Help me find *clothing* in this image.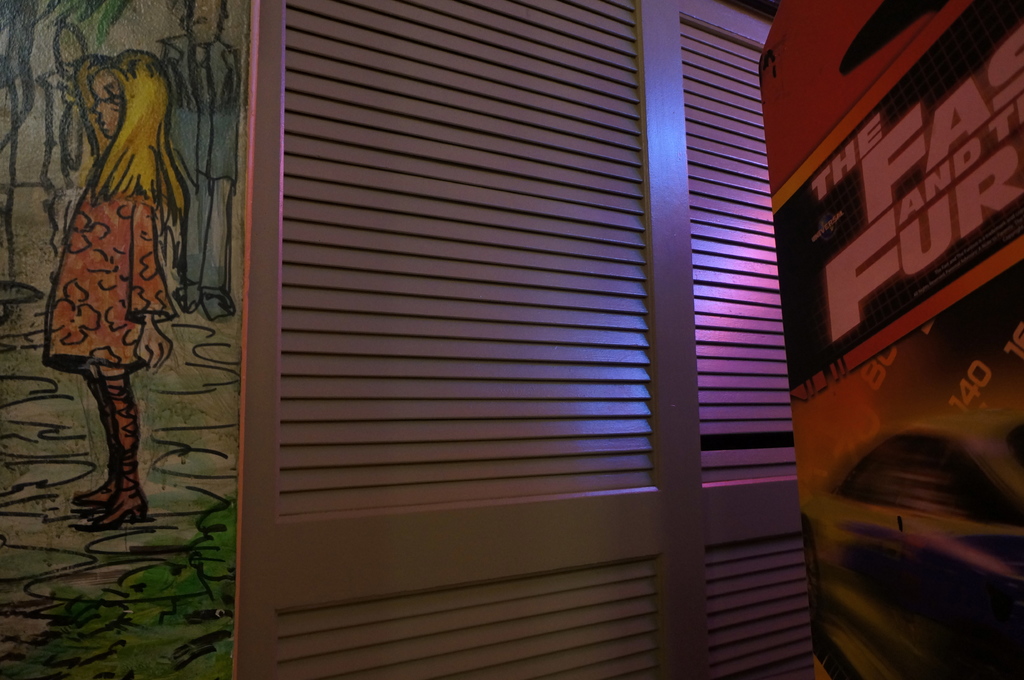
Found it: 161/33/242/287.
